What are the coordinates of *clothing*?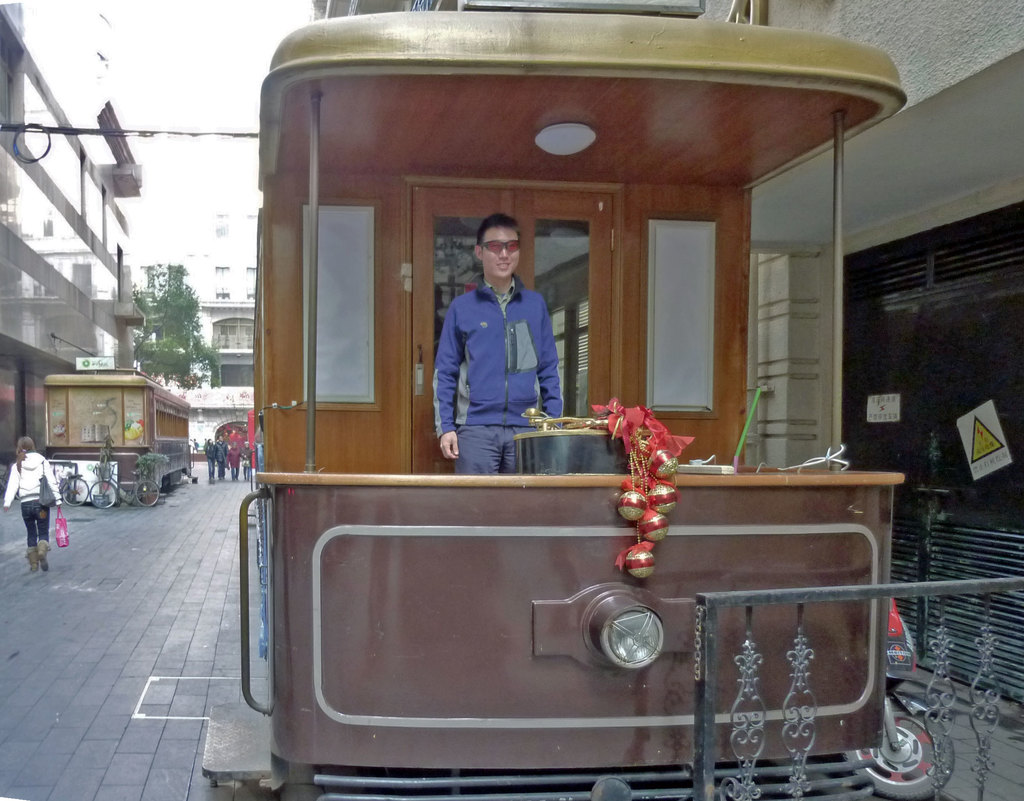
bbox=[431, 231, 571, 469].
